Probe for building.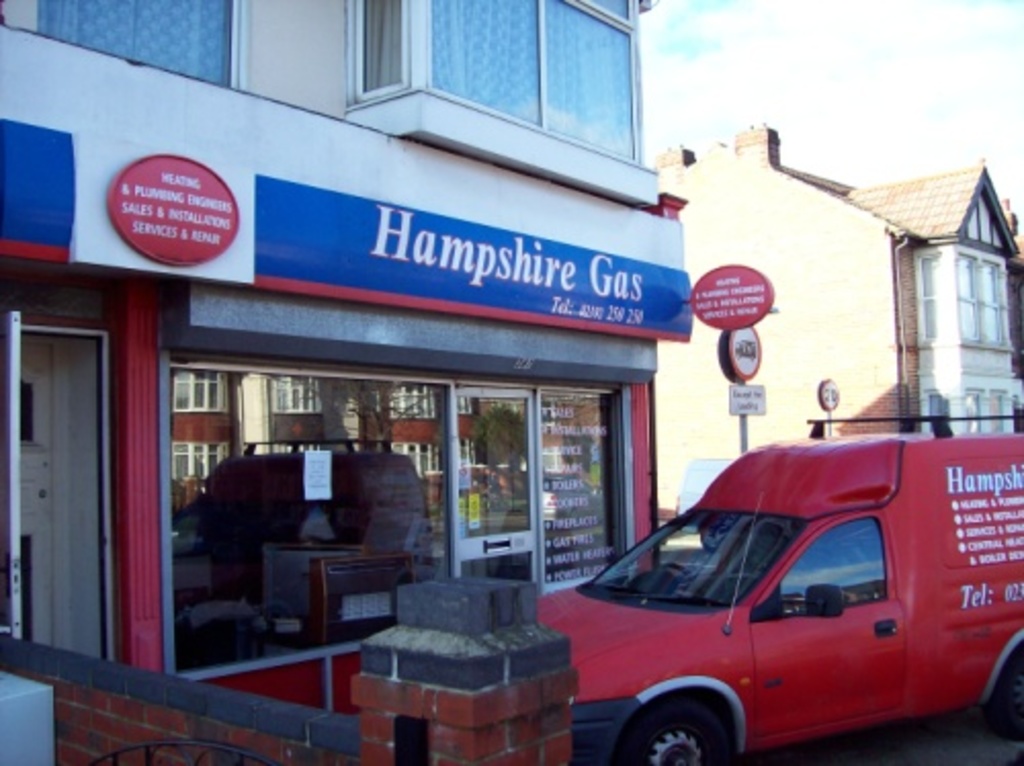
Probe result: 657/129/1022/522.
